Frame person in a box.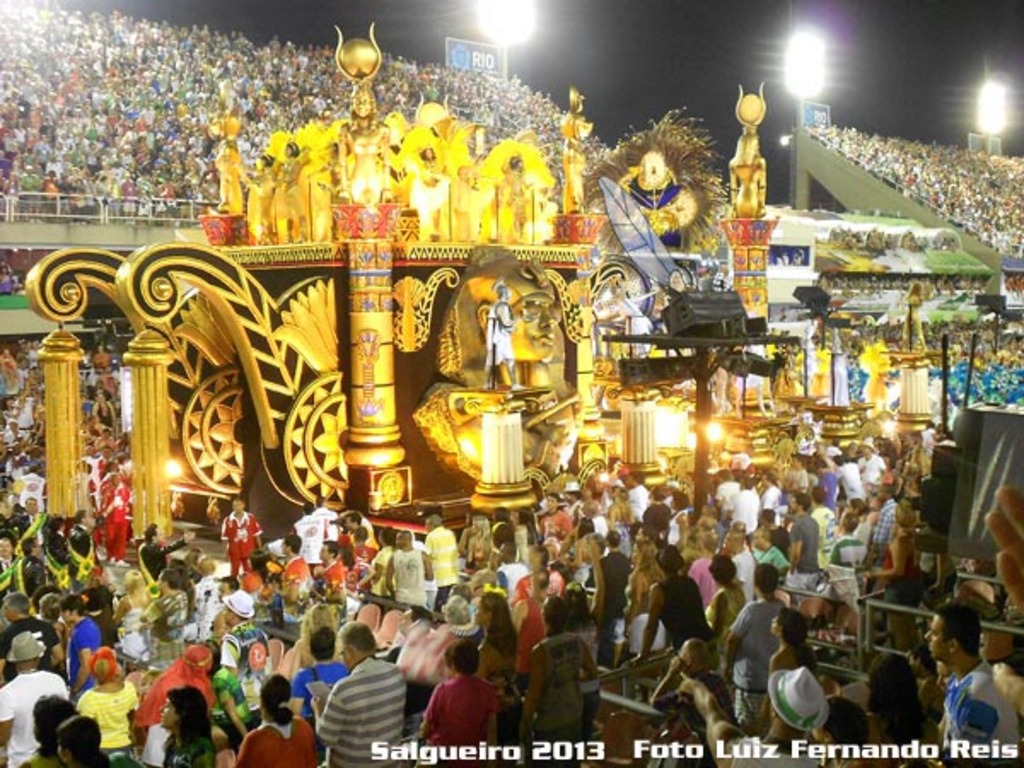
(x1=763, y1=609, x2=824, y2=734).
